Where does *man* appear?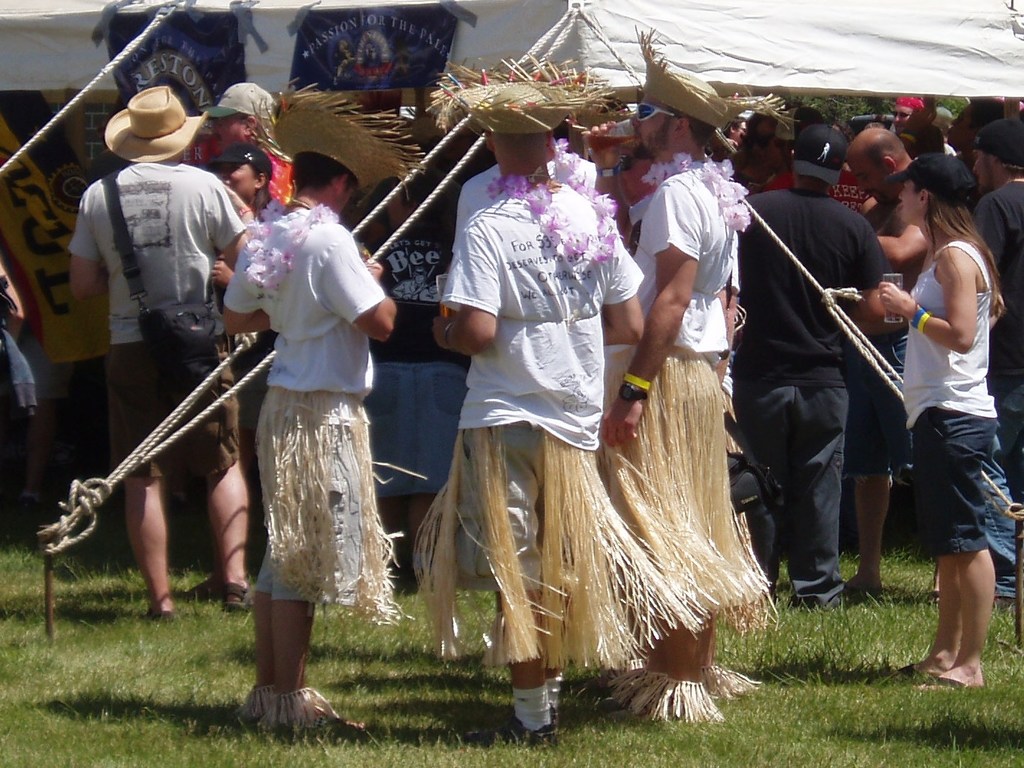
Appears at {"left": 65, "top": 84, "right": 256, "bottom": 619}.
